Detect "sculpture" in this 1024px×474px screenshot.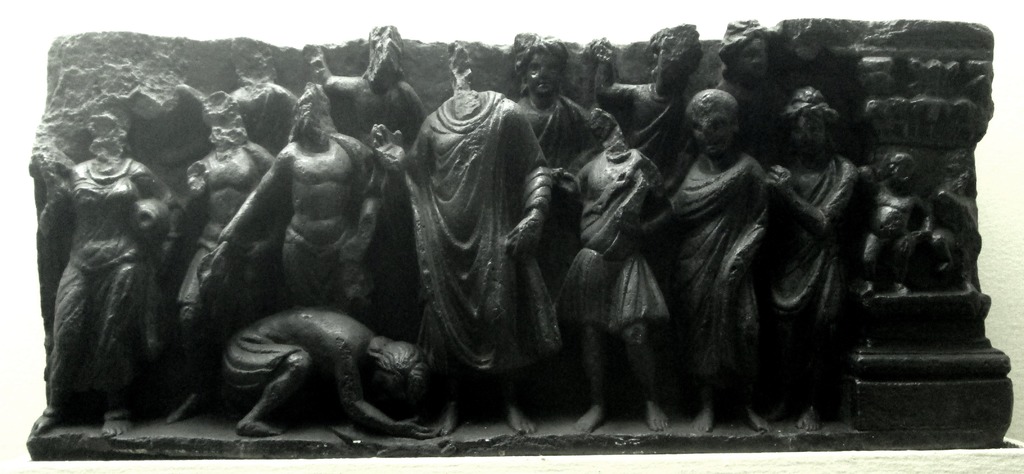
Detection: (217,303,444,435).
